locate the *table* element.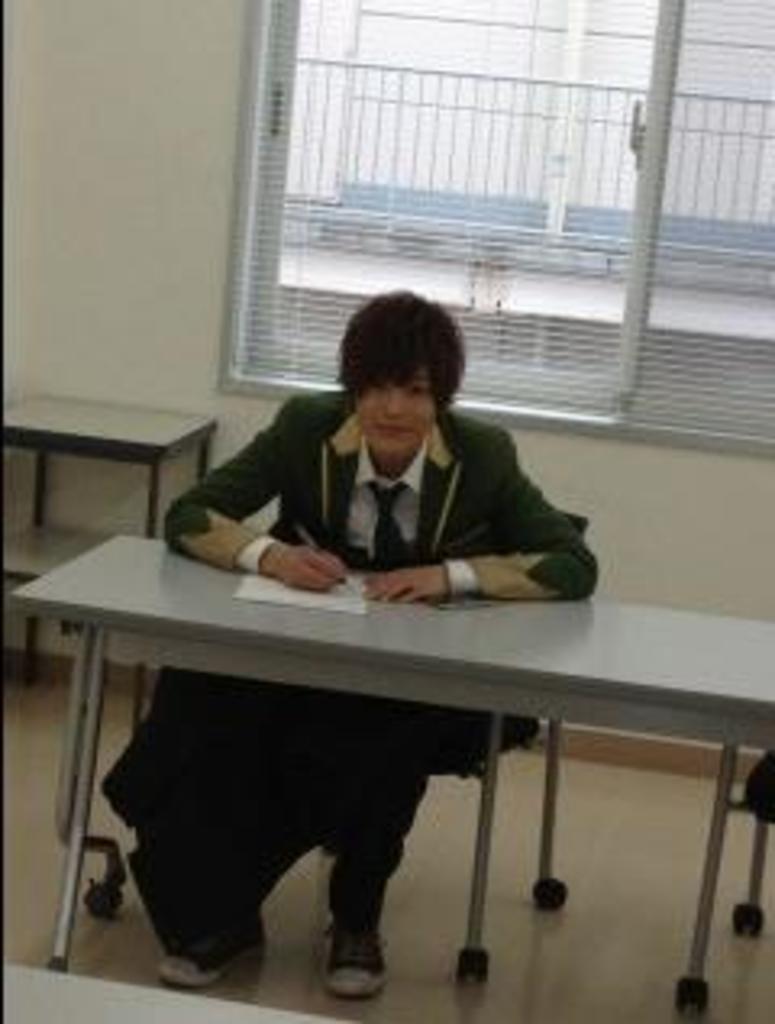
Element bbox: select_region(0, 384, 229, 733).
